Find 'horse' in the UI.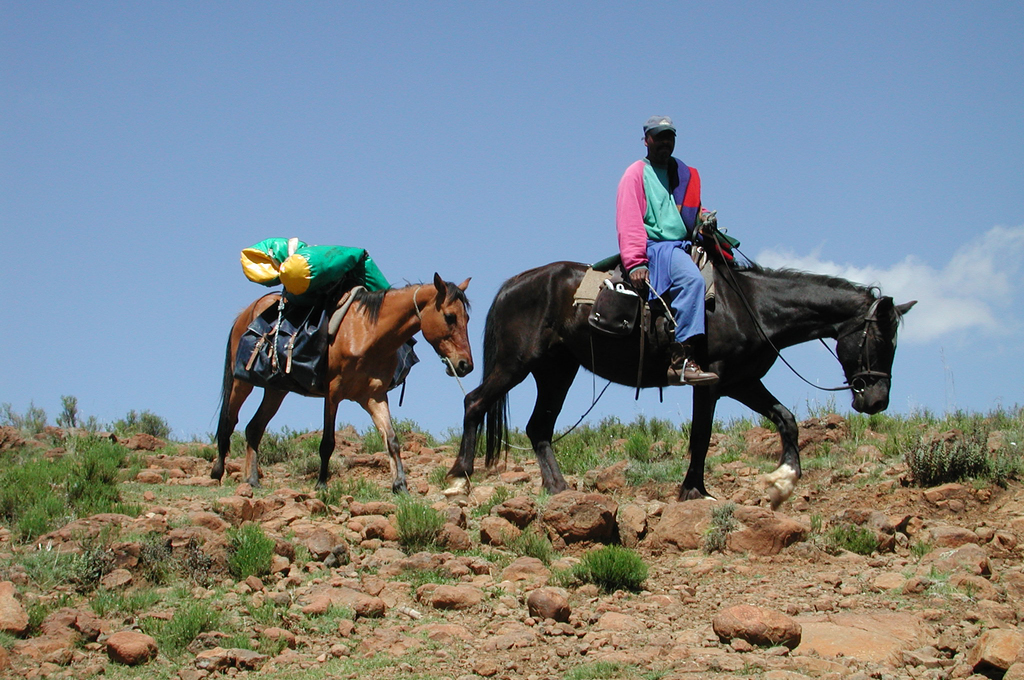
UI element at pyautogui.locateOnScreen(209, 271, 472, 496).
